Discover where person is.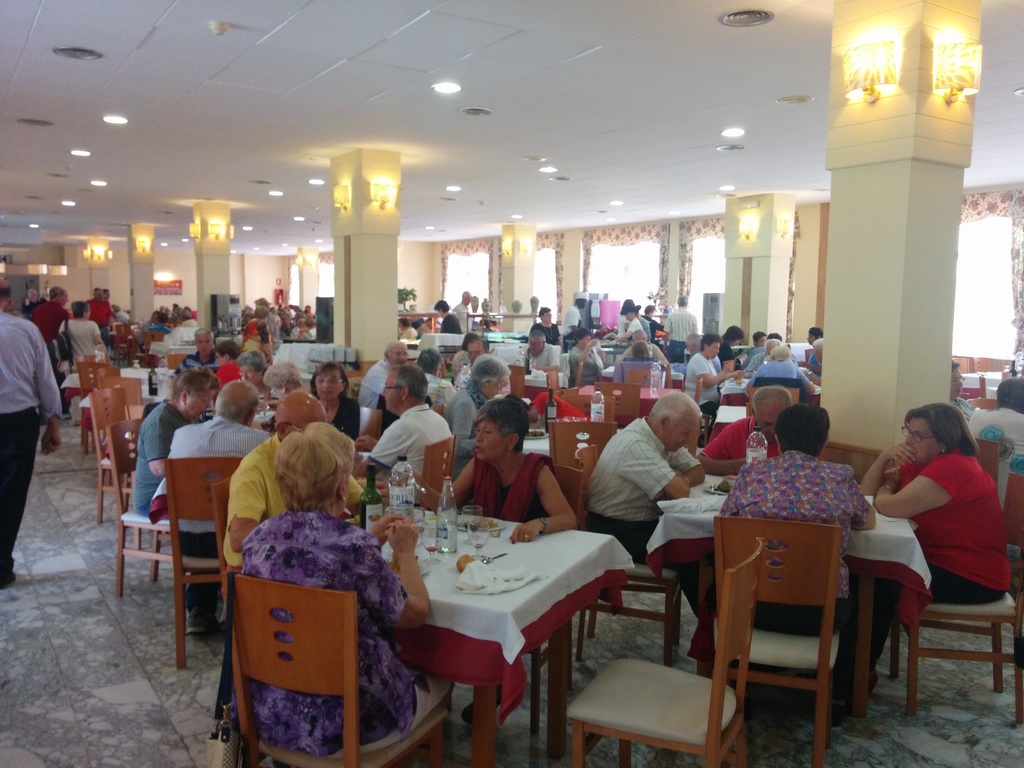
Discovered at [689,324,828,430].
